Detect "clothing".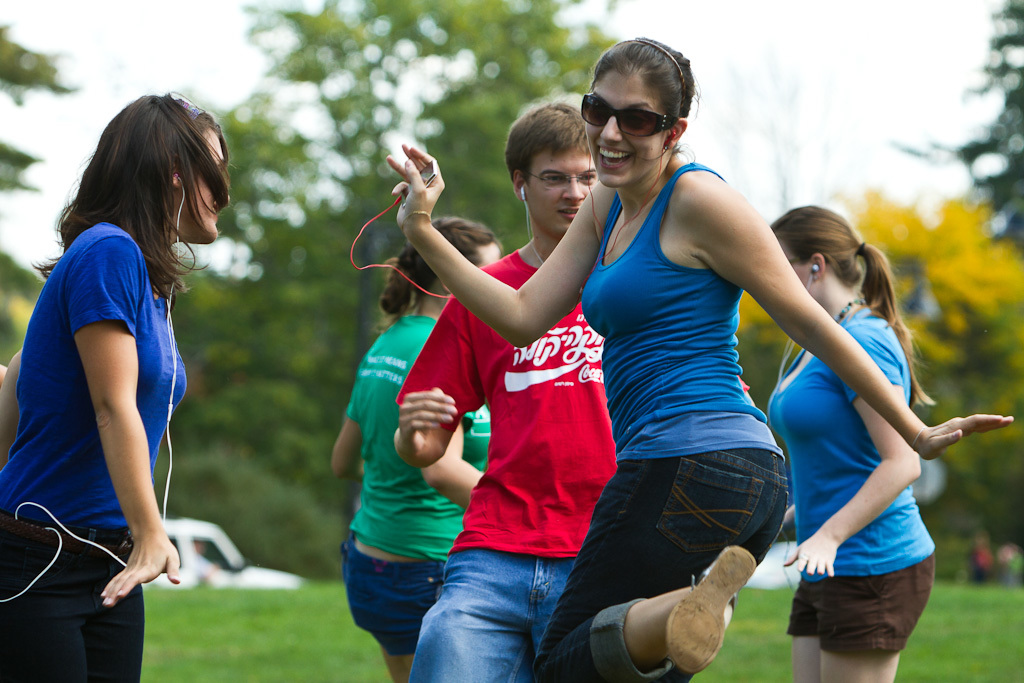
Detected at select_region(339, 301, 488, 659).
